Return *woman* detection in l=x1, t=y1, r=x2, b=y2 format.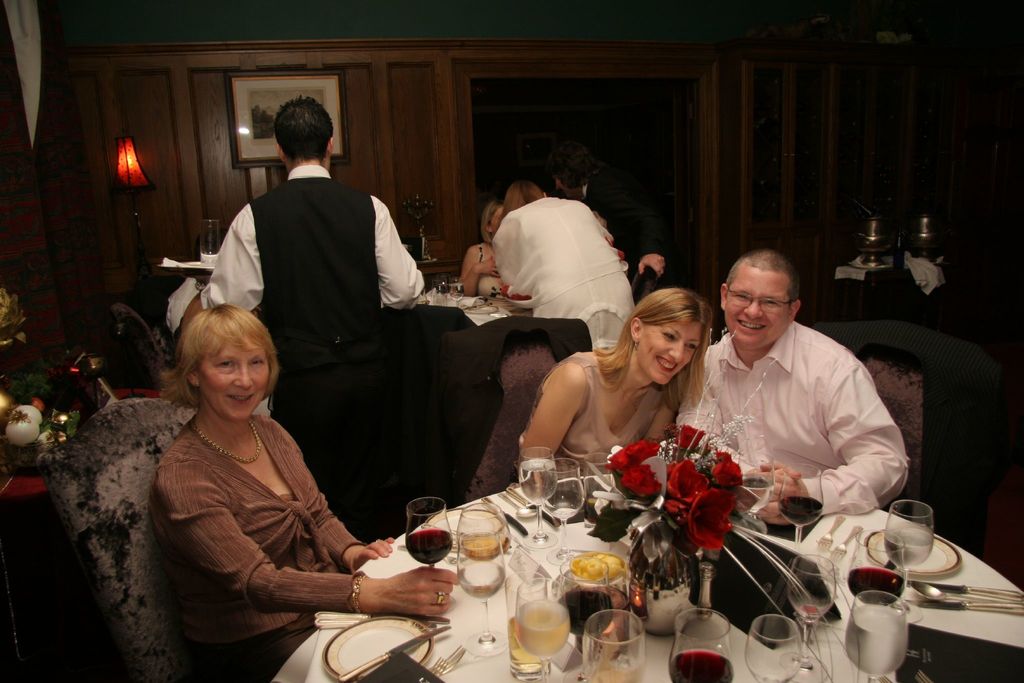
l=154, t=301, r=459, b=682.
